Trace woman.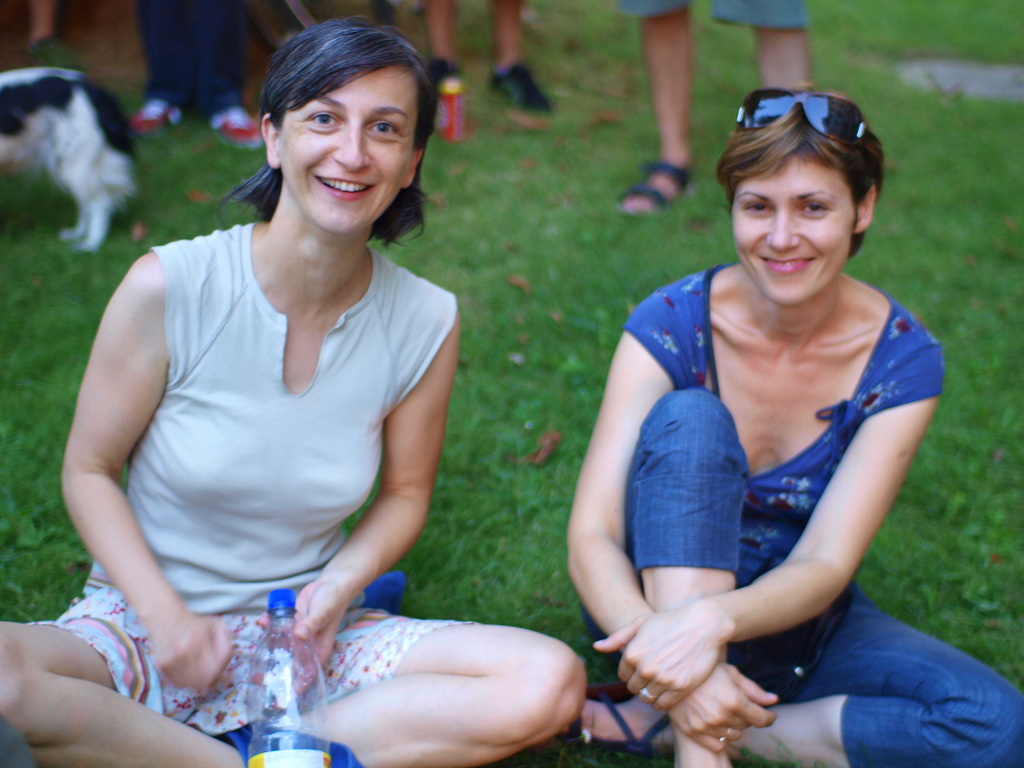
Traced to crop(567, 86, 1023, 767).
